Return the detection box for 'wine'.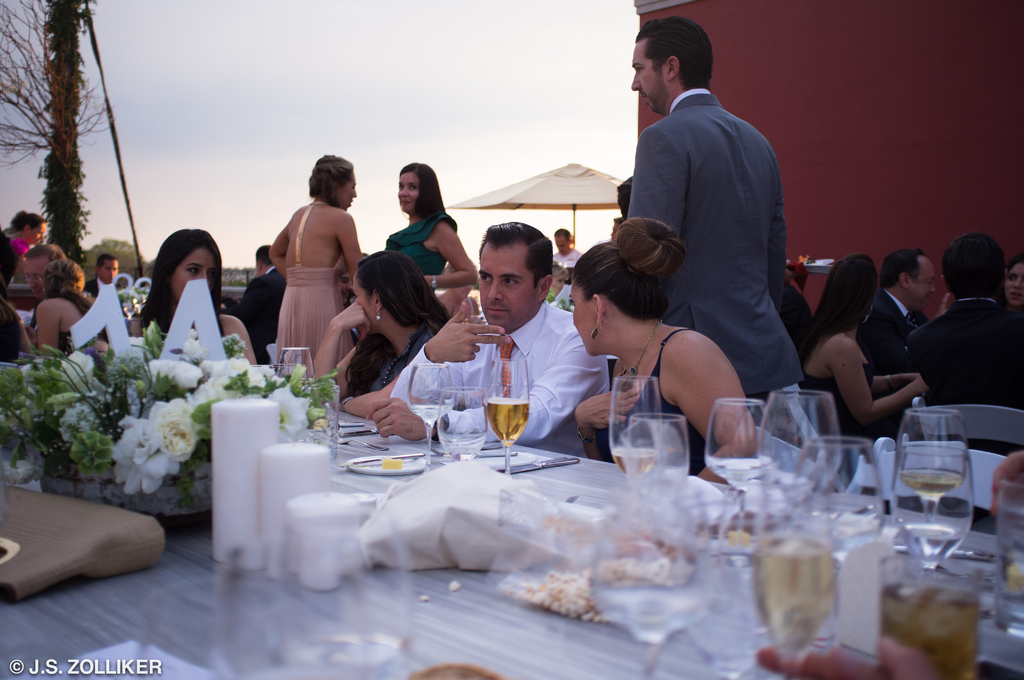
<bbox>486, 398, 531, 448</bbox>.
